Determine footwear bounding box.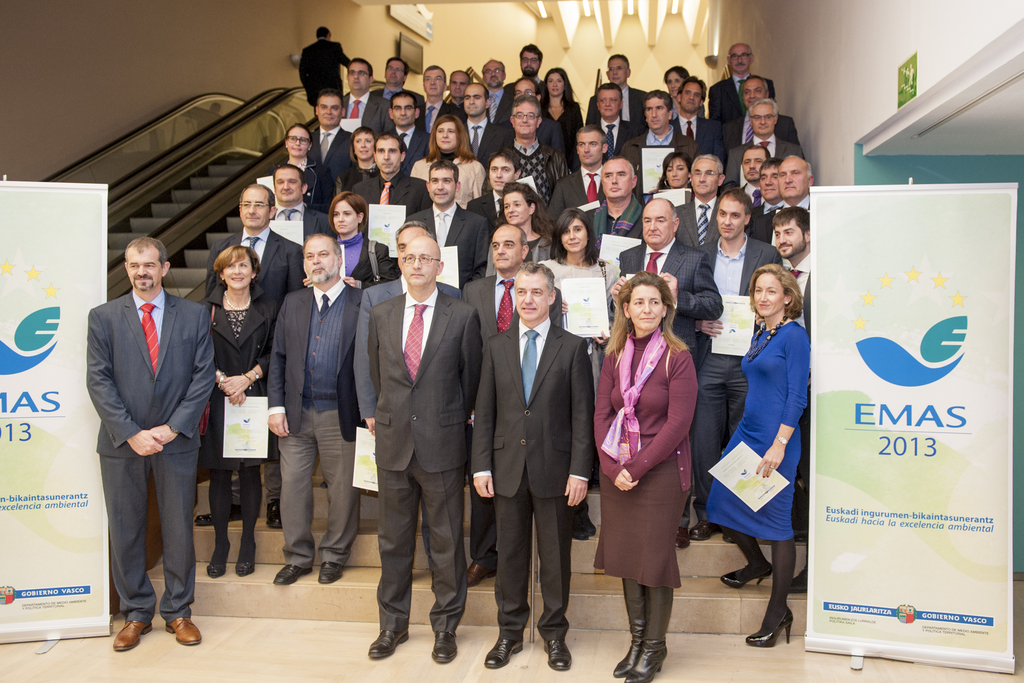
Determined: bbox=(317, 559, 346, 586).
